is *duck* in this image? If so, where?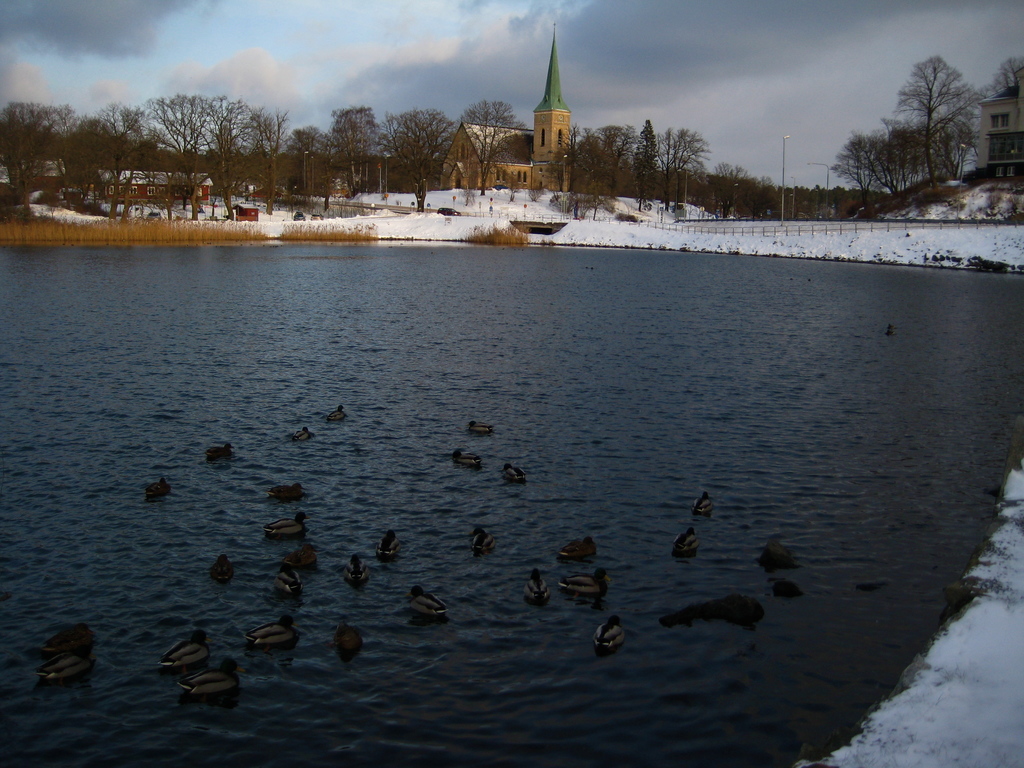
Yes, at box(287, 431, 313, 440).
